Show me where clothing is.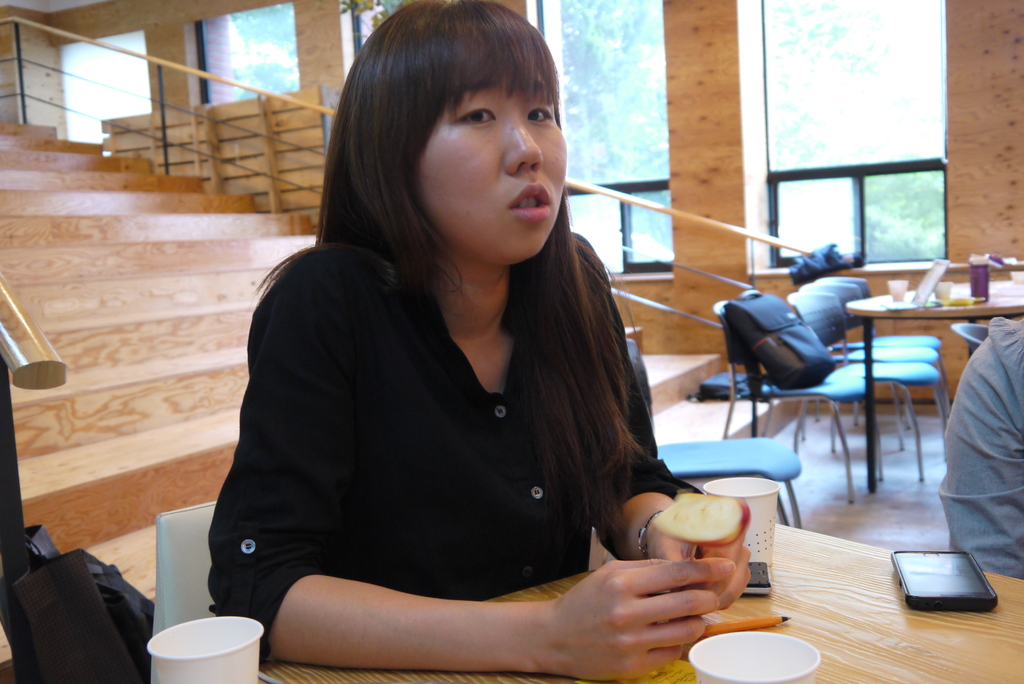
clothing is at locate(934, 314, 1021, 581).
